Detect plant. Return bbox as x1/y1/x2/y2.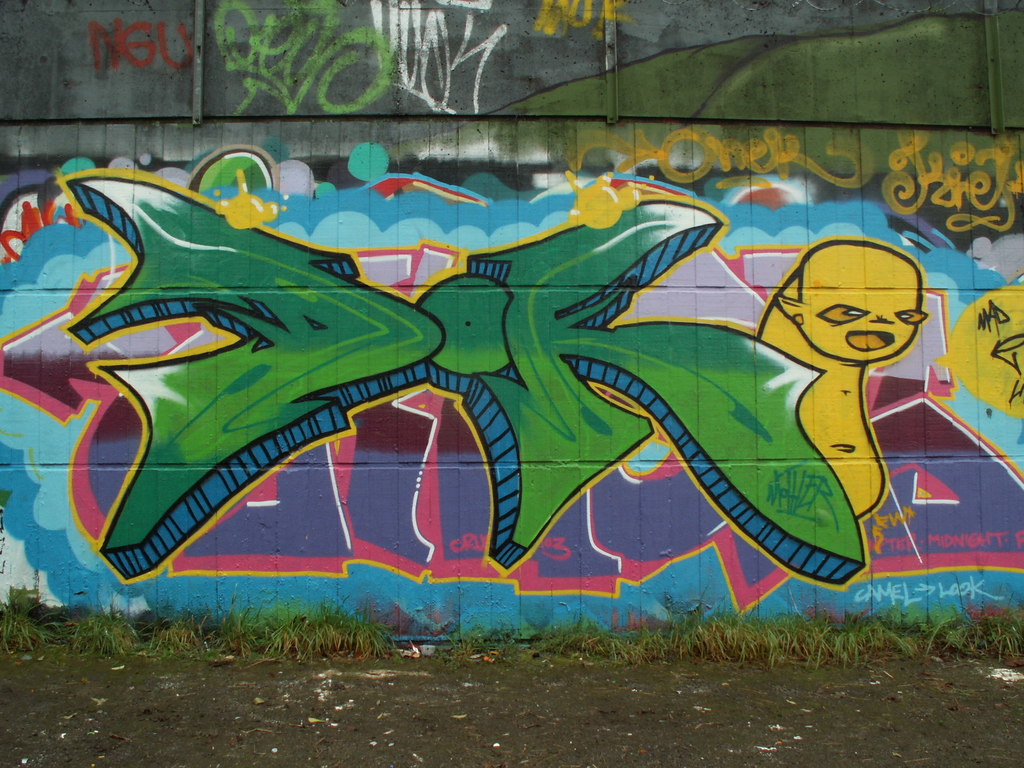
241/584/412/664.
